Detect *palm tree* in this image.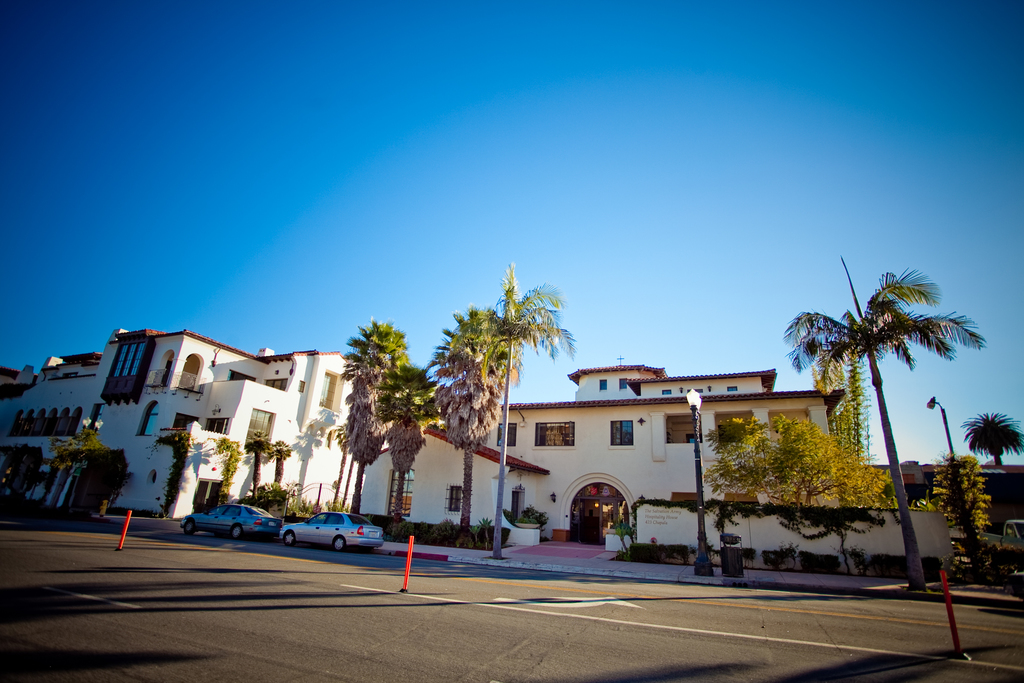
Detection: (x1=786, y1=262, x2=988, y2=595).
